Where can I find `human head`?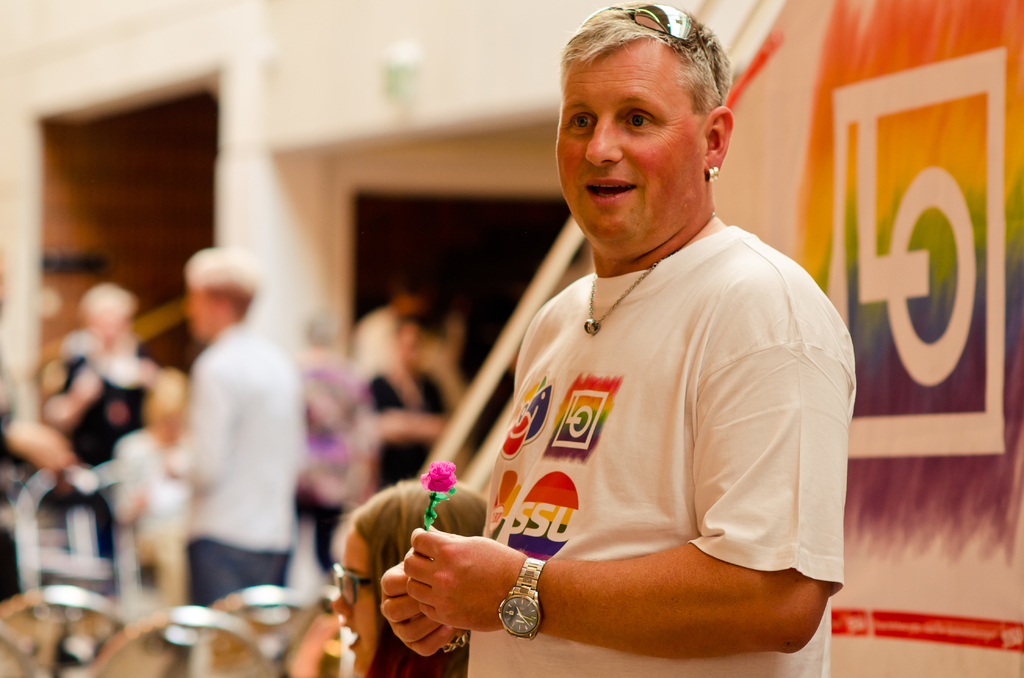
You can find it at [left=552, top=4, right=740, bottom=237].
